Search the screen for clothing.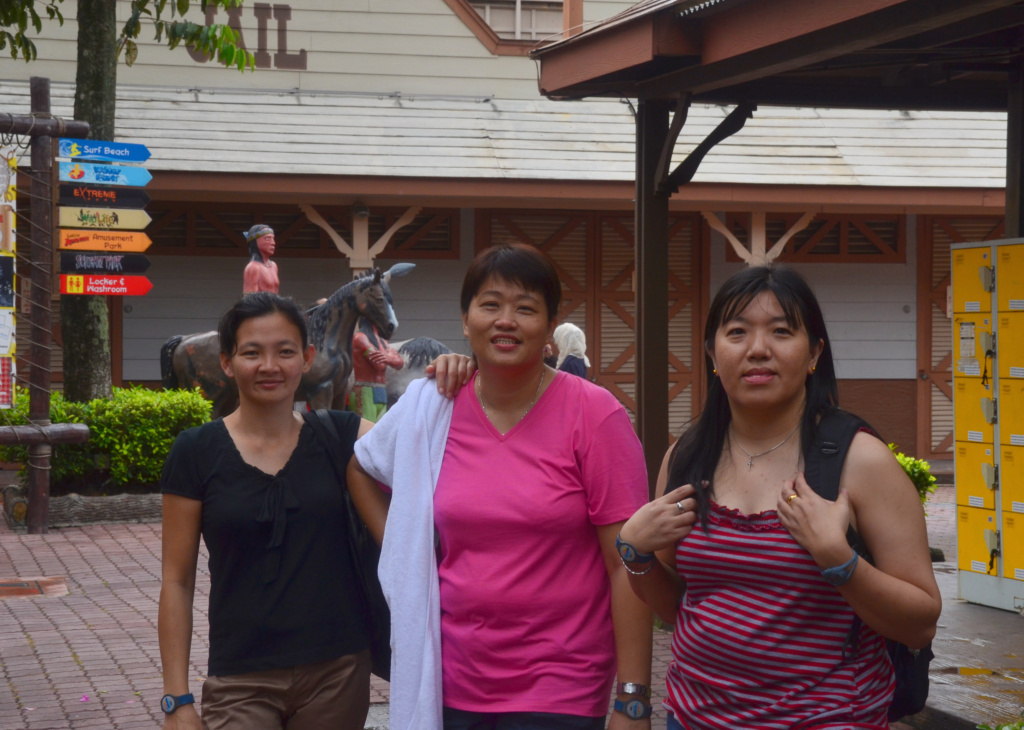
Found at left=155, top=406, right=361, bottom=729.
